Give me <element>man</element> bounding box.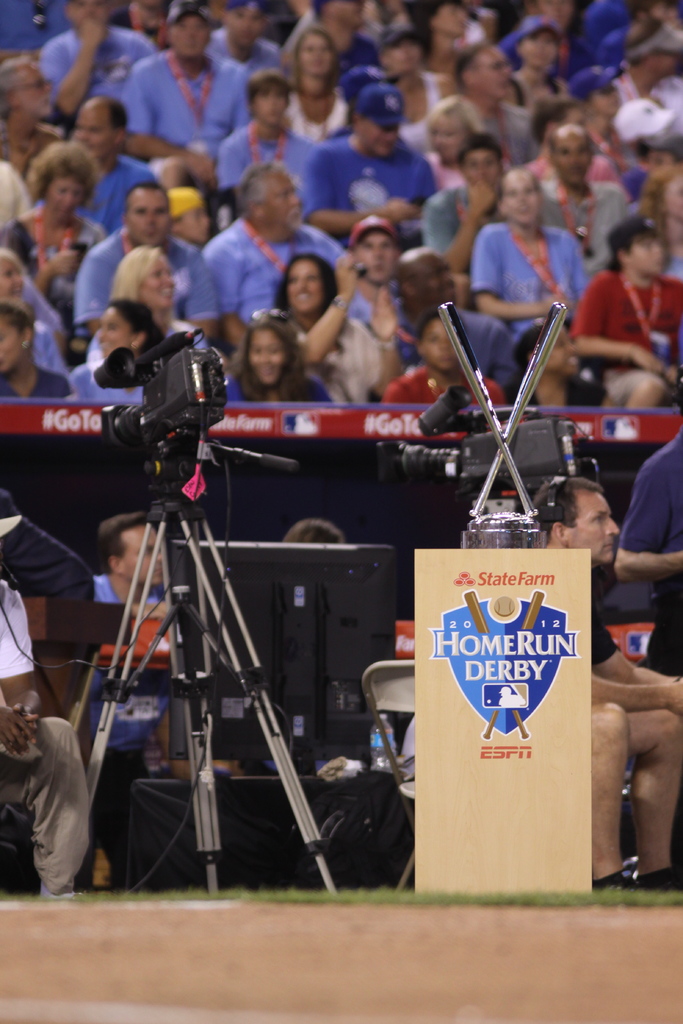
x1=323 y1=0 x2=385 y2=74.
